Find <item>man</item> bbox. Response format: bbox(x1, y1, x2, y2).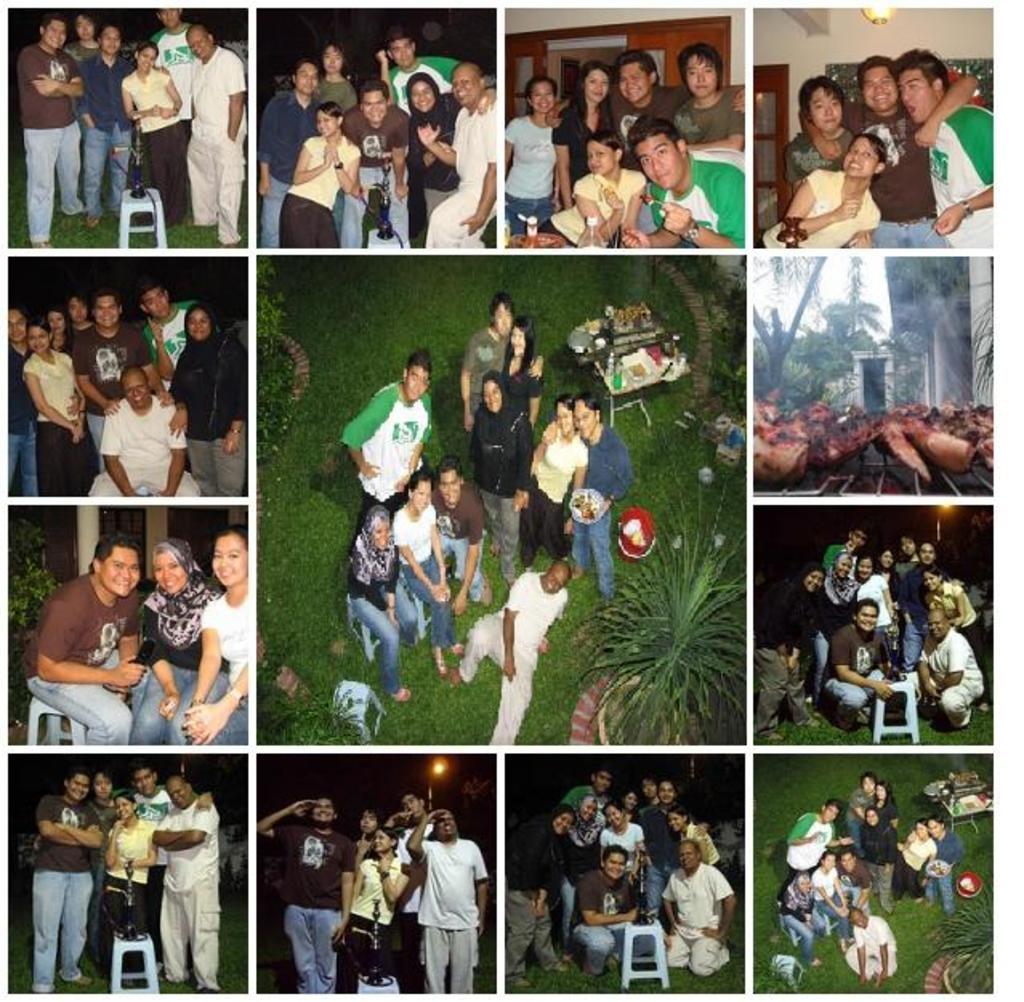
bbox(431, 462, 494, 620).
